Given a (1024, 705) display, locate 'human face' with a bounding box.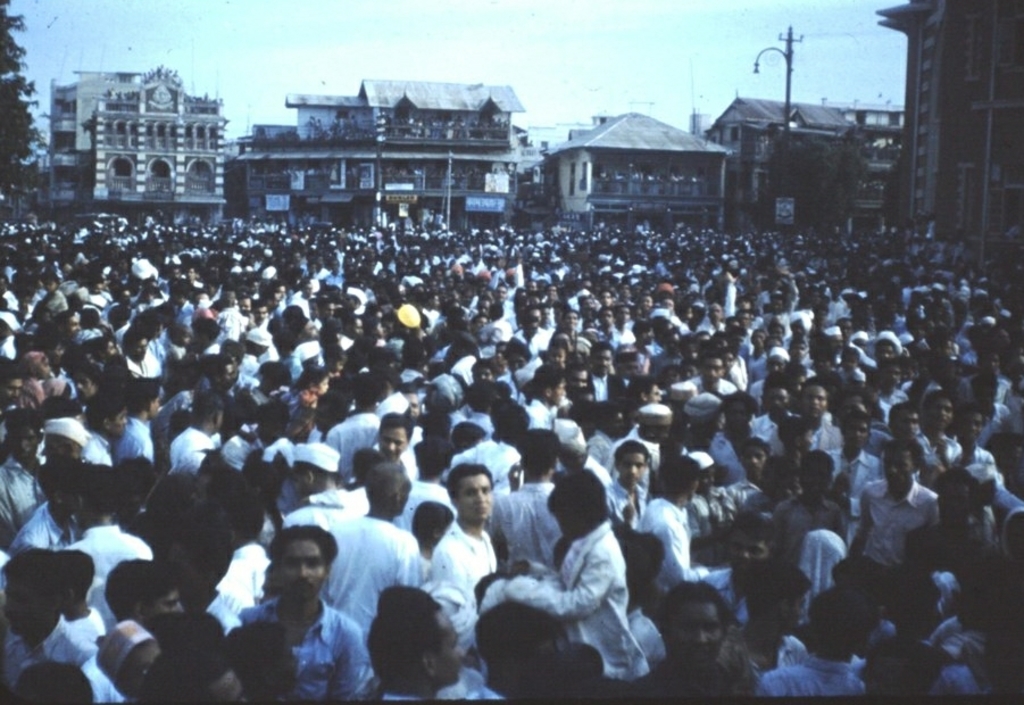
Located: (x1=644, y1=300, x2=655, y2=312).
